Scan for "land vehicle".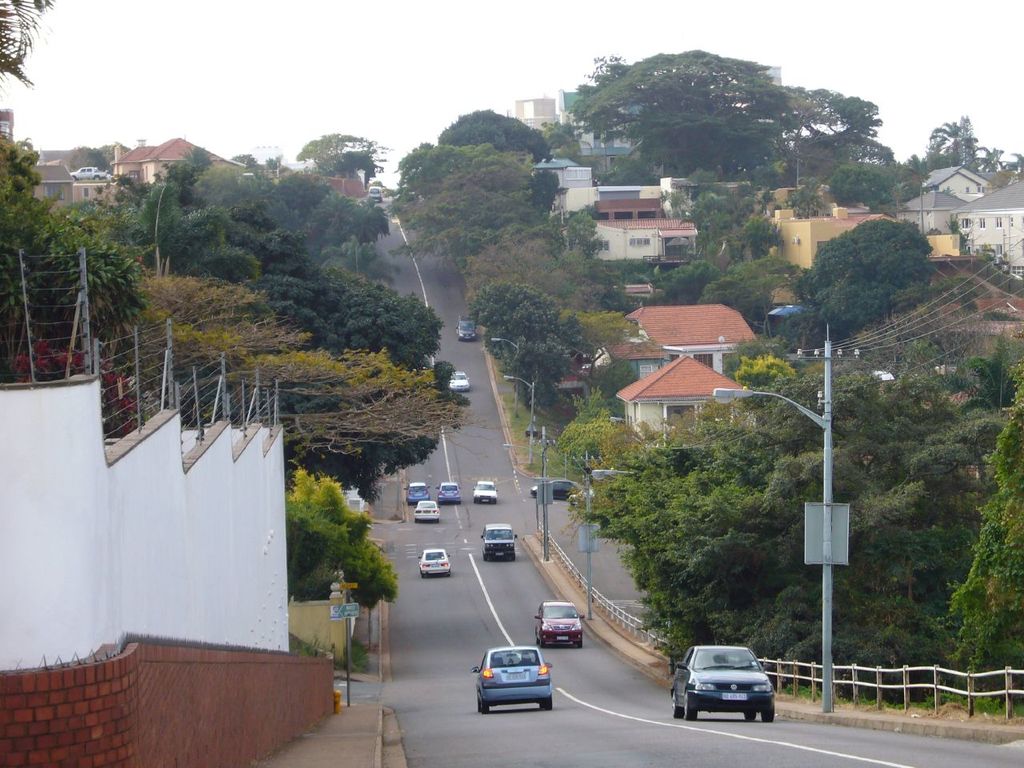
Scan result: 416,550,452,578.
